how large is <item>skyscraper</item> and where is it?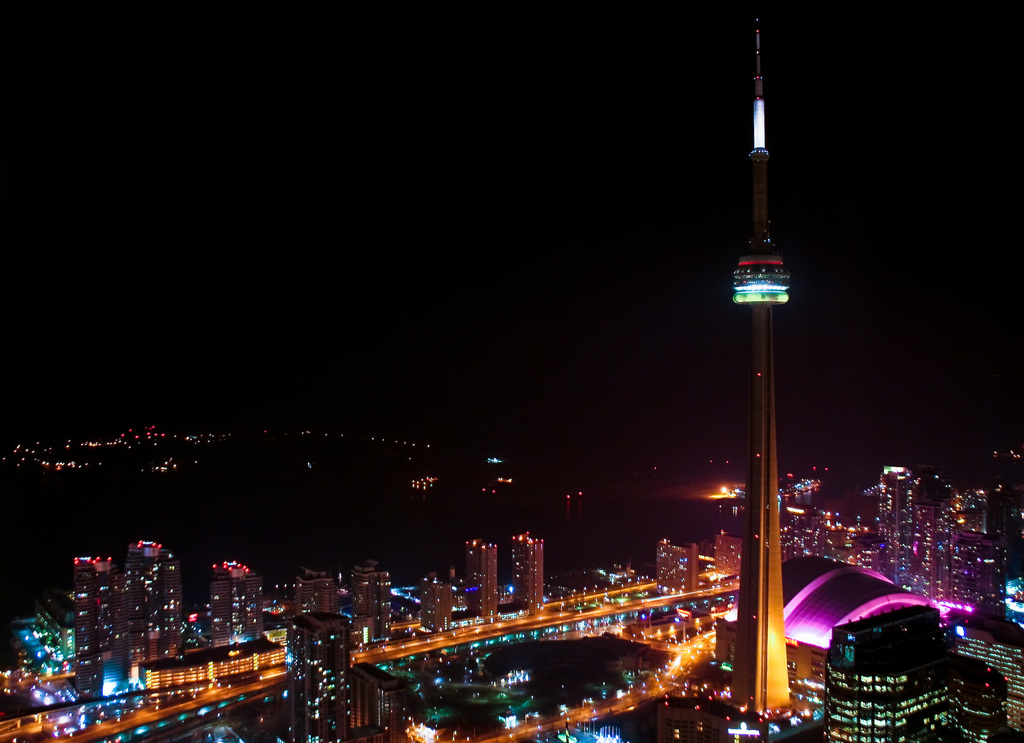
Bounding box: 189/561/275/644.
